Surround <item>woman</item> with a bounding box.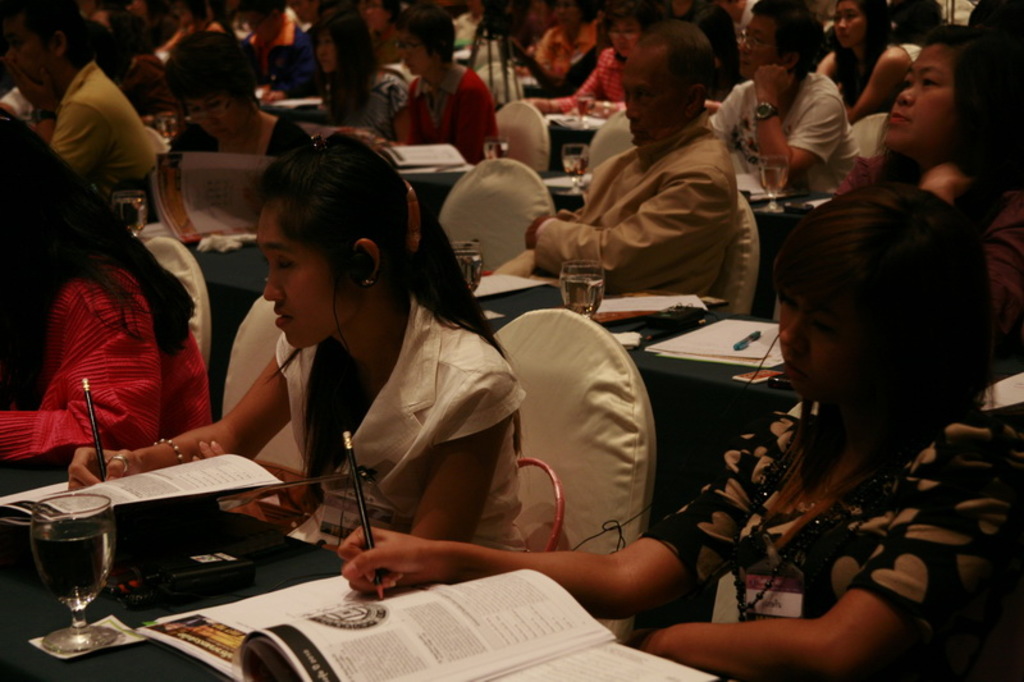
806/23/1023/366.
